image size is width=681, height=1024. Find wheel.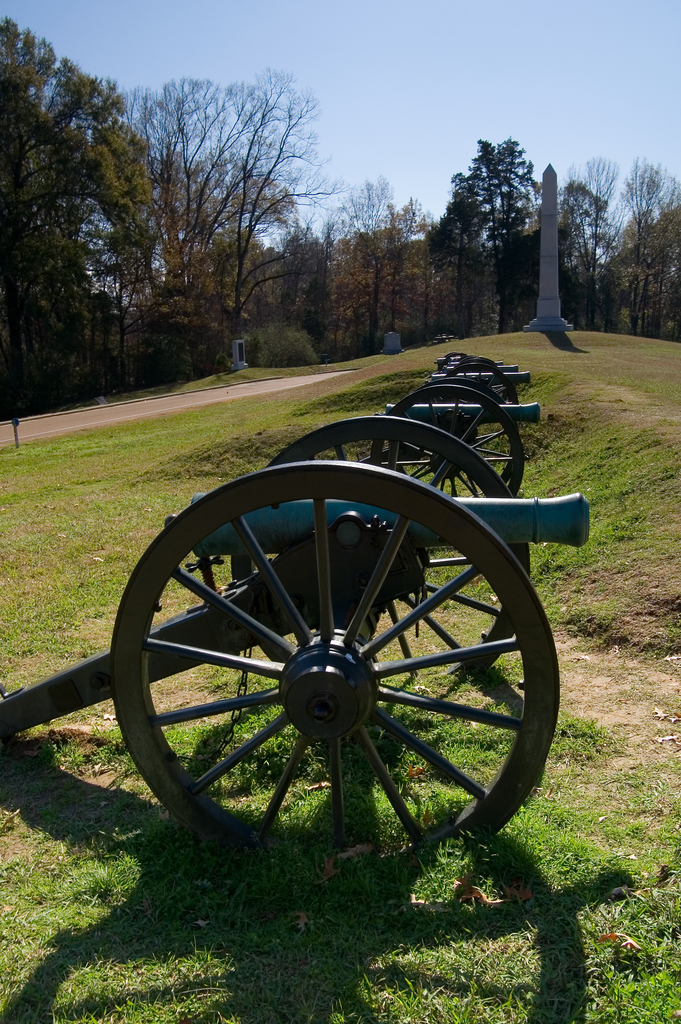
Rect(247, 410, 534, 704).
